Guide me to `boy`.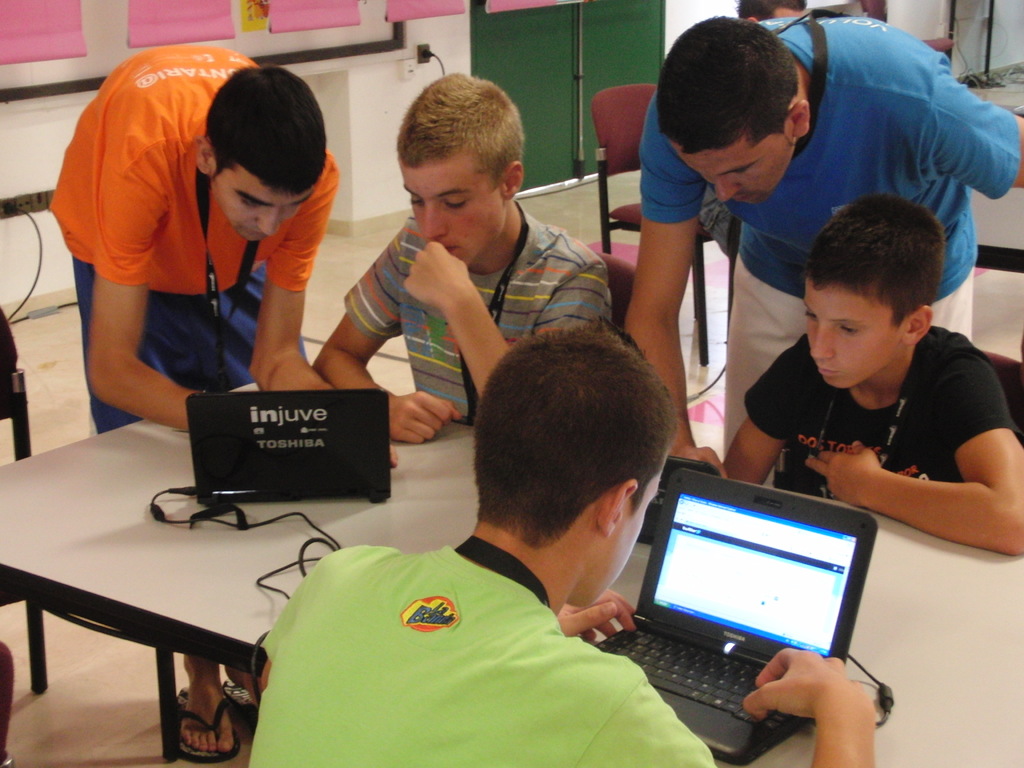
Guidance: detection(726, 177, 1019, 563).
